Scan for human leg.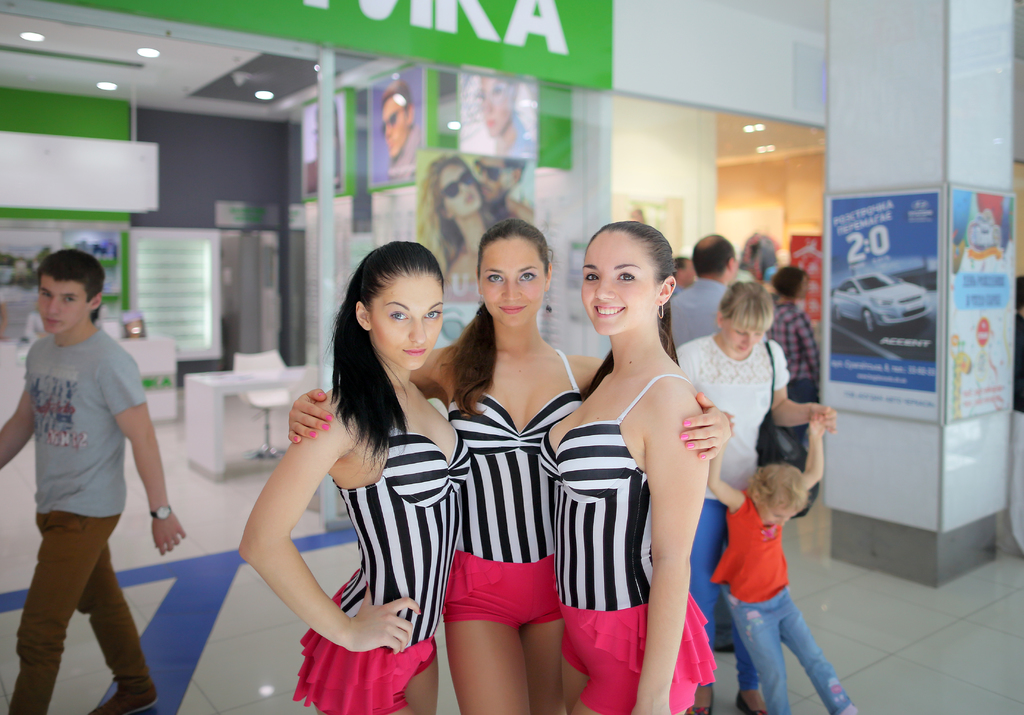
Scan result: box(8, 517, 119, 713).
